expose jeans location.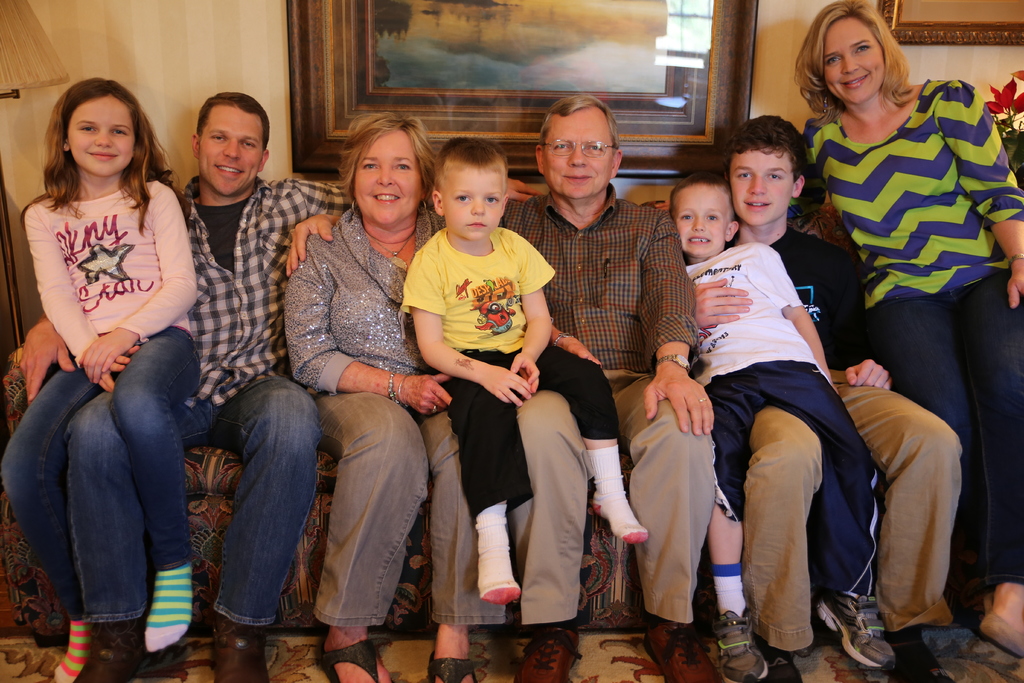
Exposed at l=448, t=340, r=623, b=518.
